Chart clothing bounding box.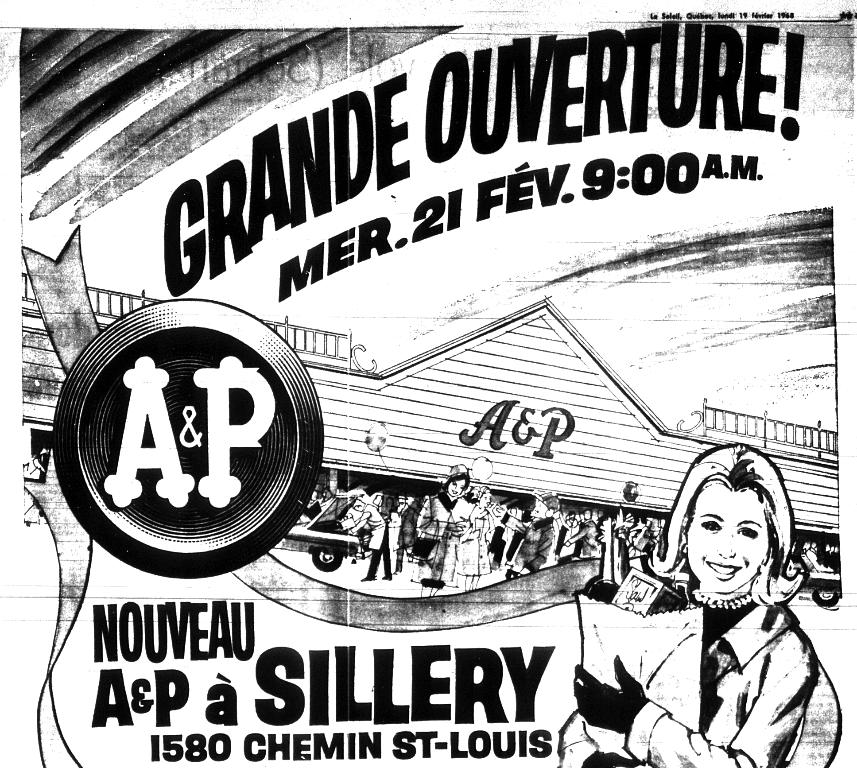
Charted: (x1=649, y1=557, x2=832, y2=767).
